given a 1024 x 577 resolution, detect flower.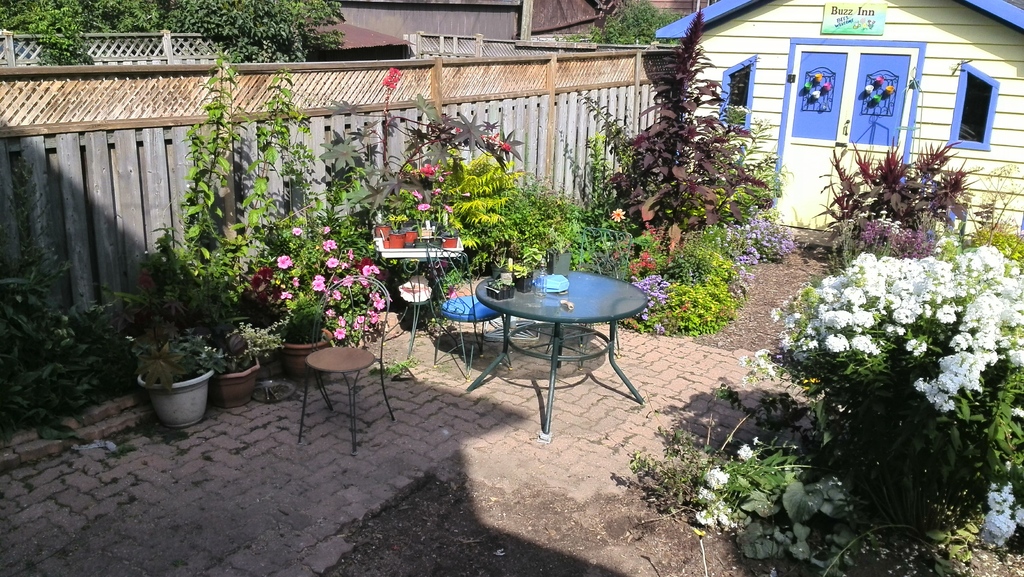
<bbox>276, 253, 293, 272</bbox>.
